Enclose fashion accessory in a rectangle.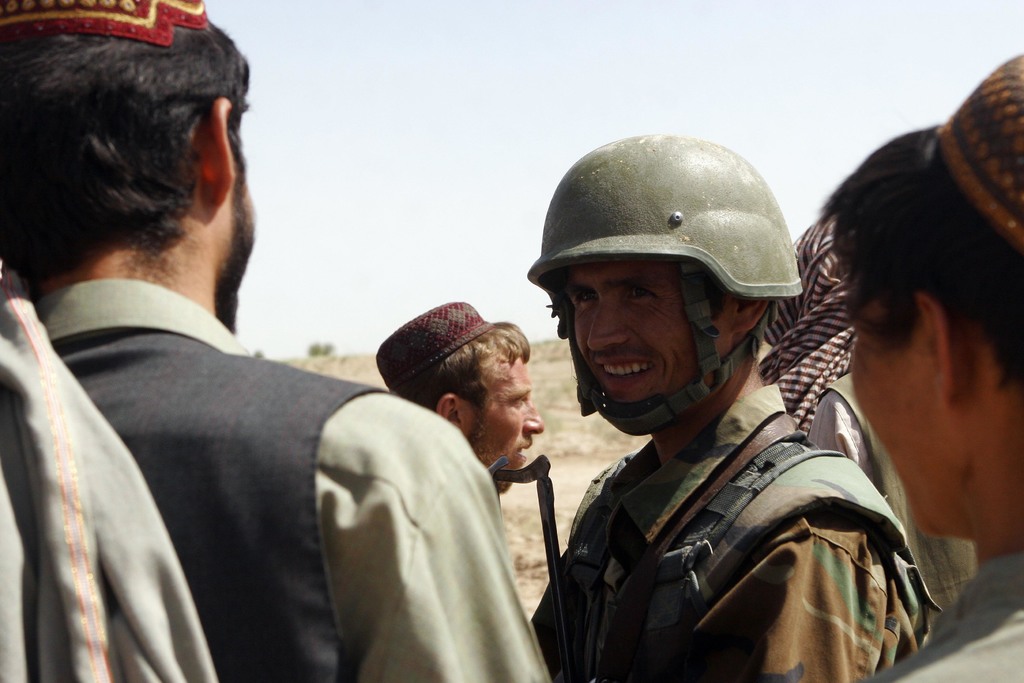
<box>374,299,490,394</box>.
